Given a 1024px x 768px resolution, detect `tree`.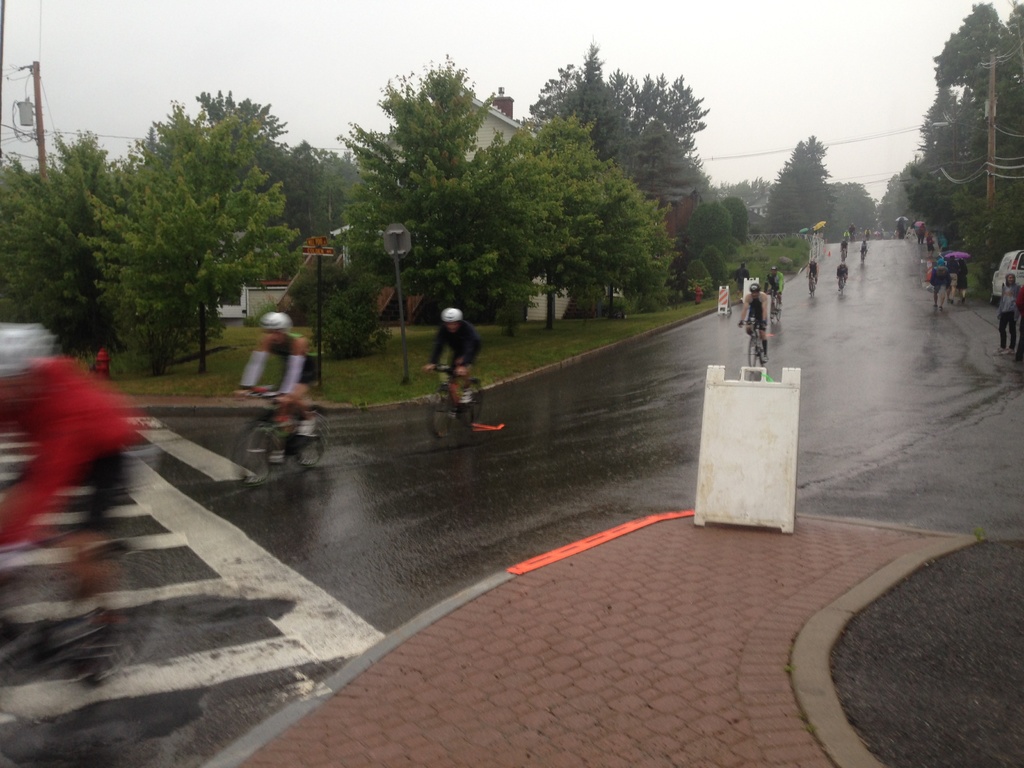
left=832, top=178, right=880, bottom=232.
